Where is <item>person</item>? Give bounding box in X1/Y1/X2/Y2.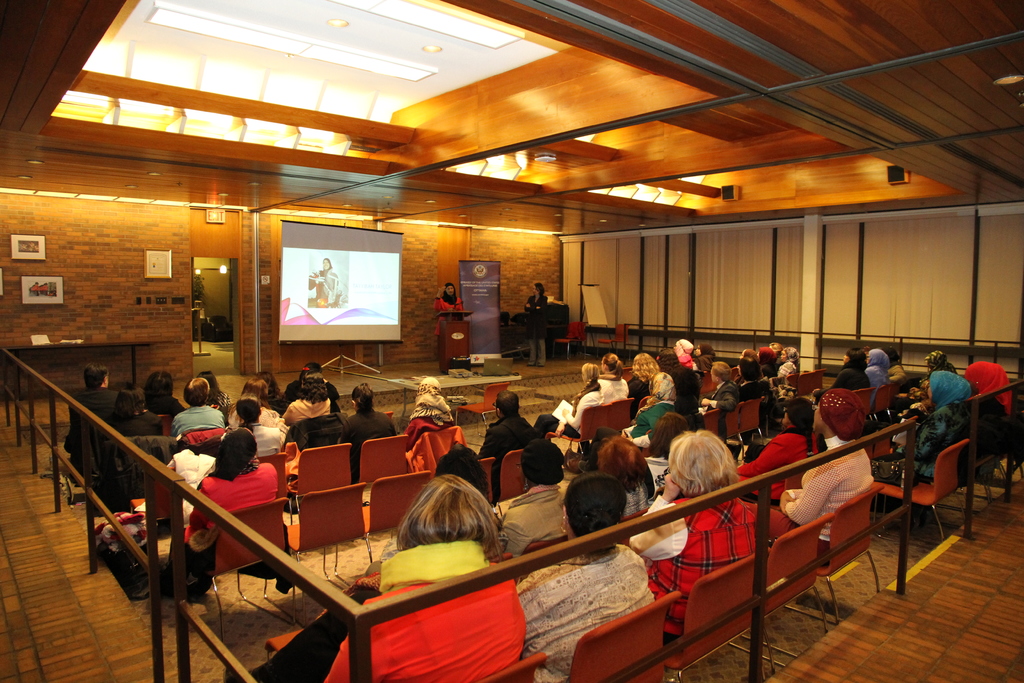
539/365/600/440.
